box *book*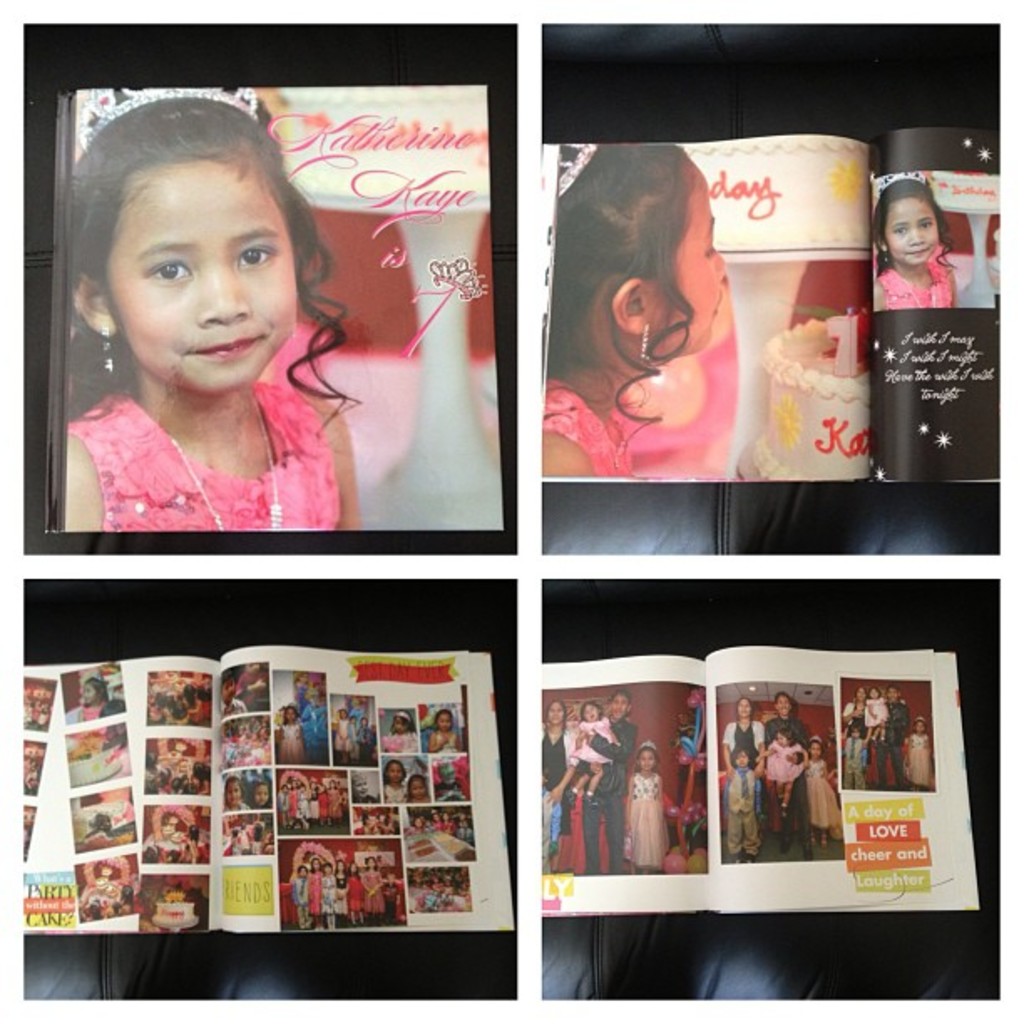
<bbox>47, 82, 495, 539</bbox>
